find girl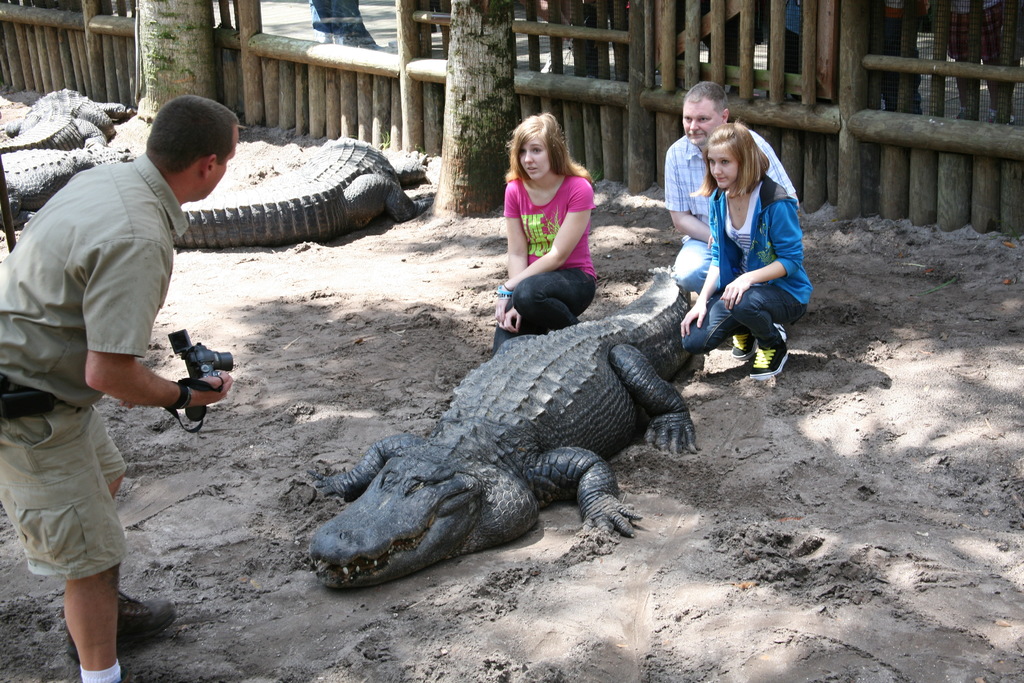
region(489, 115, 595, 353)
